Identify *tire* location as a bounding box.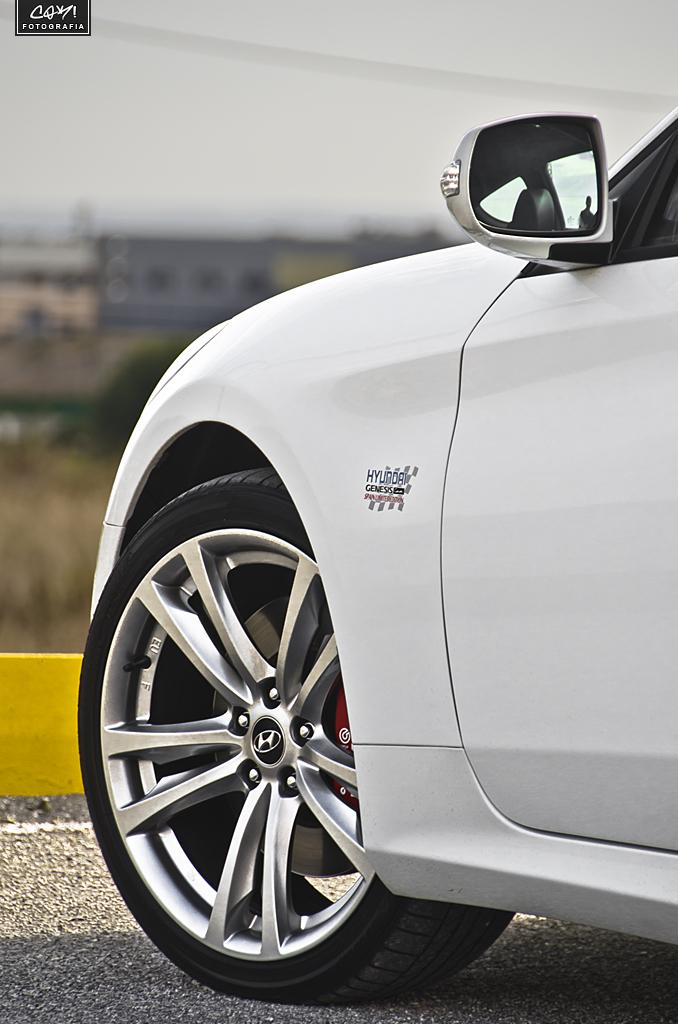
{"left": 103, "top": 463, "right": 409, "bottom": 1008}.
